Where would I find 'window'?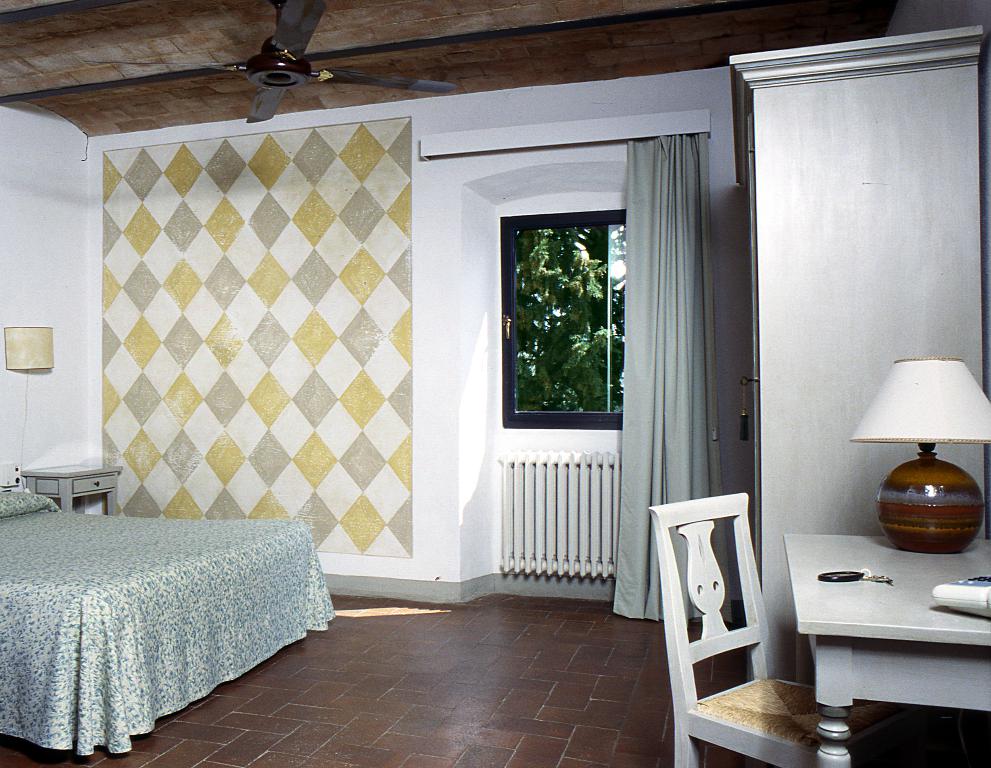
At BBox(502, 212, 625, 426).
